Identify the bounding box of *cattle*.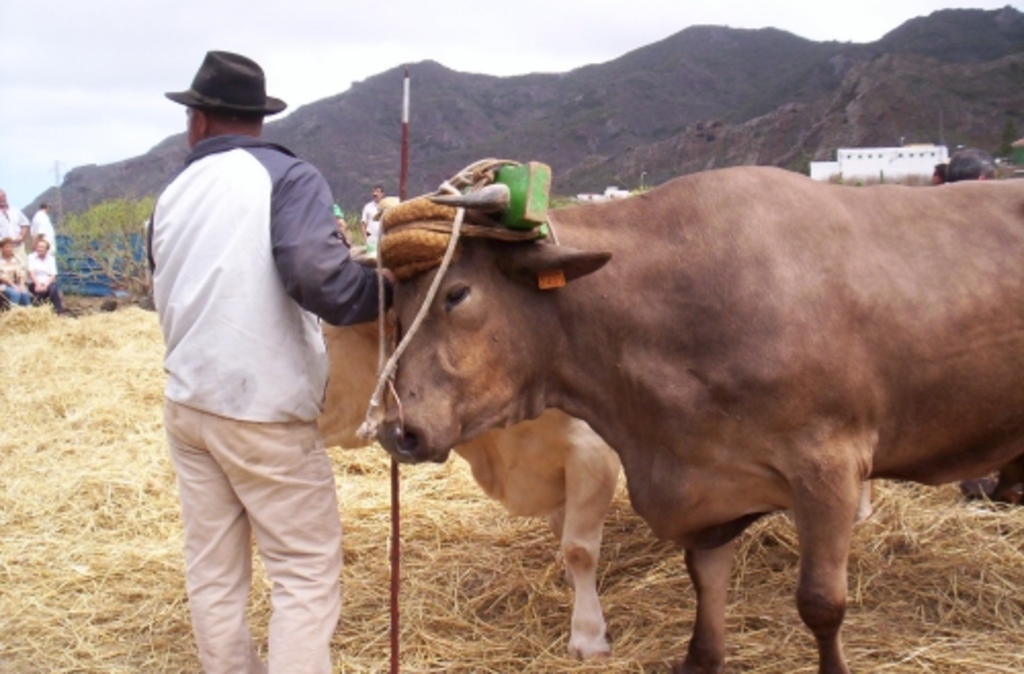
pyautogui.locateOnScreen(311, 301, 621, 658).
